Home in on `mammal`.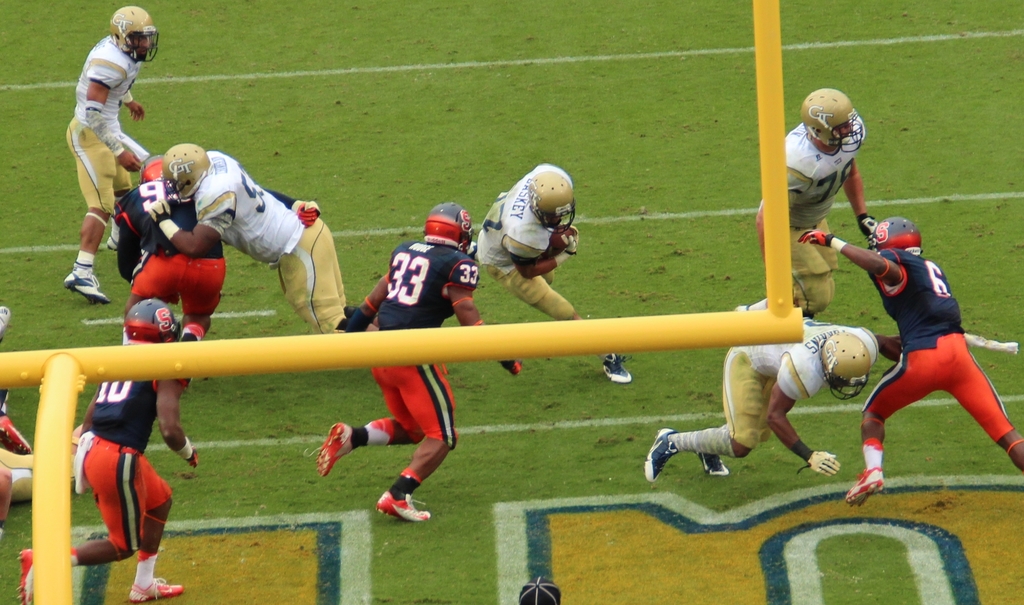
Homed in at crop(62, 8, 161, 301).
